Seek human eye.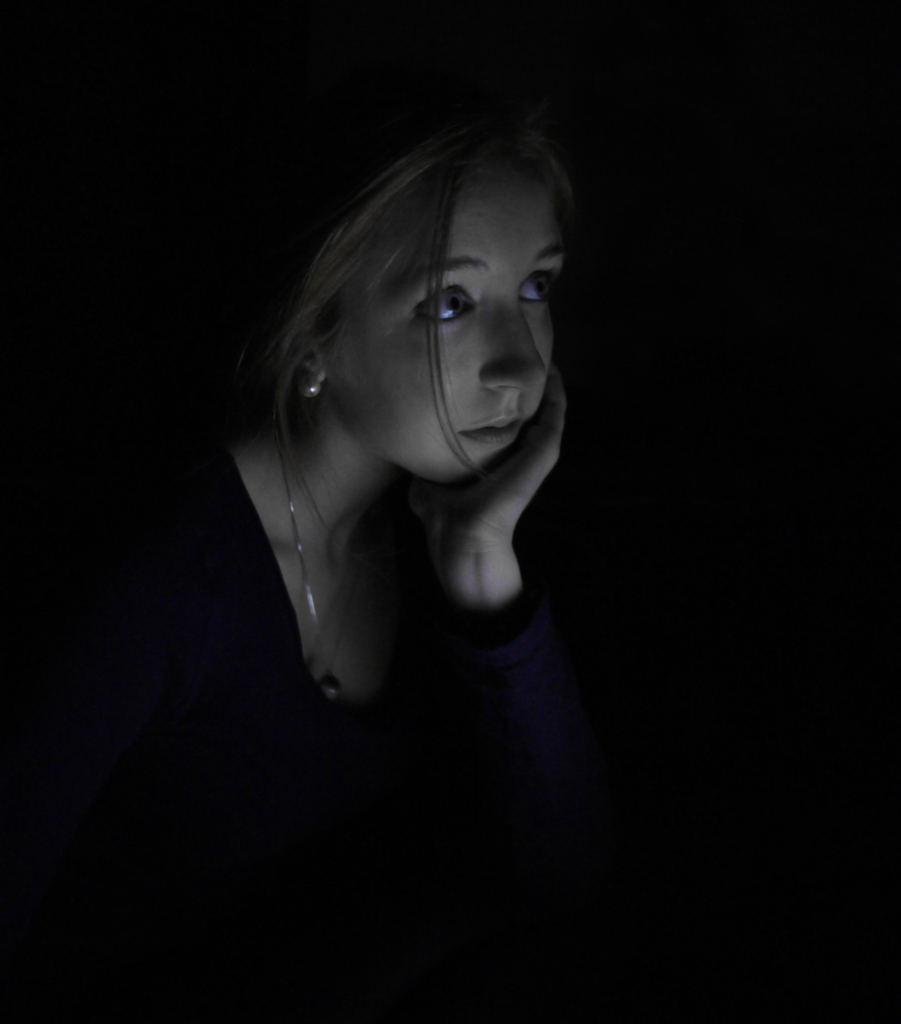
crop(410, 267, 490, 323).
